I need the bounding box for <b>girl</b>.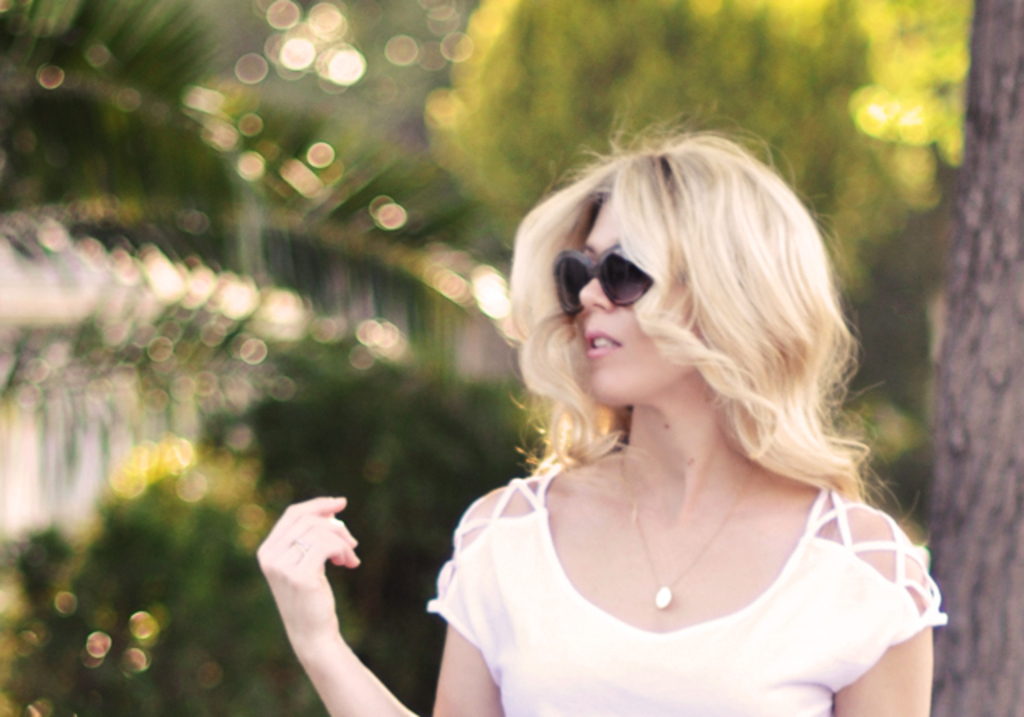
Here it is: bbox(254, 91, 944, 715).
